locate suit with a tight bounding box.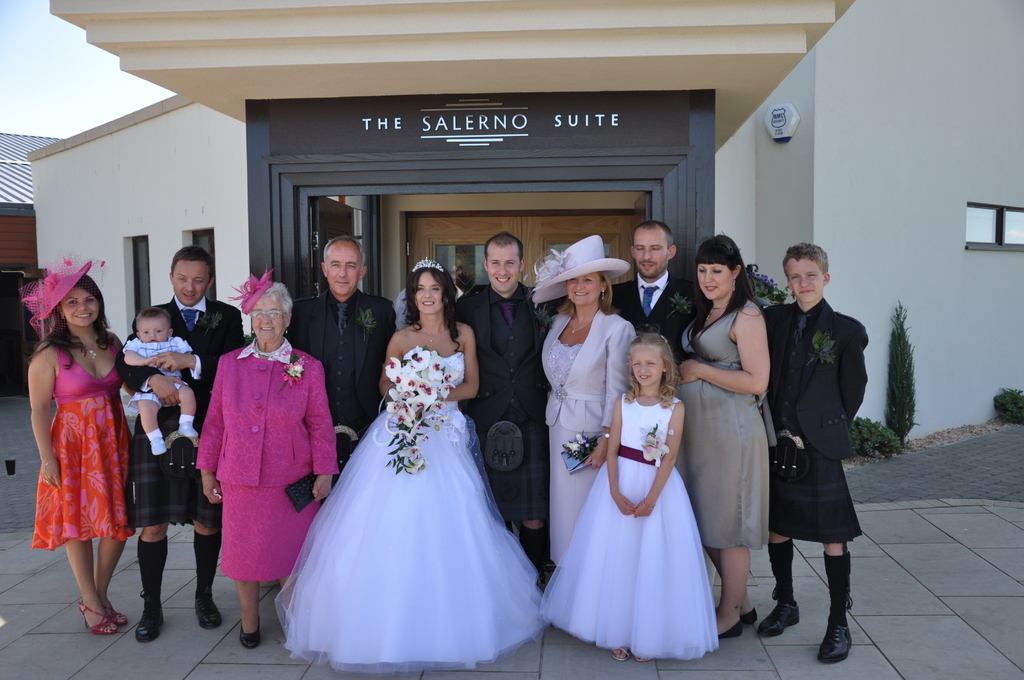
box=[769, 232, 877, 642].
